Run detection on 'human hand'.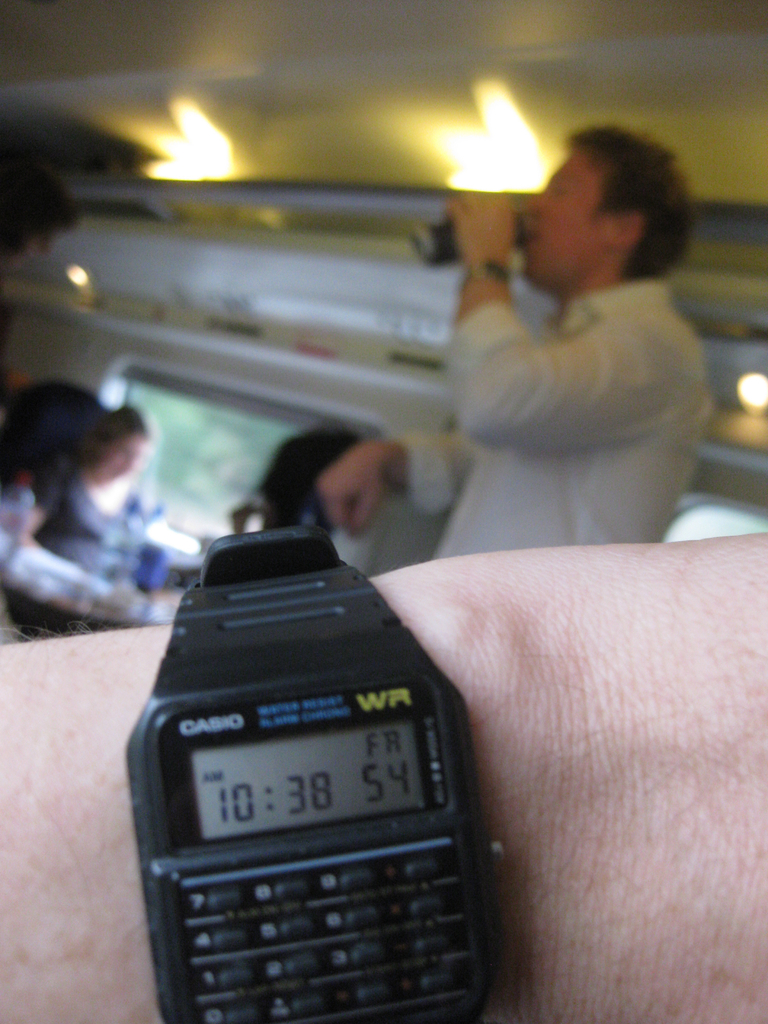
Result: x1=446 y1=193 x2=520 y2=265.
